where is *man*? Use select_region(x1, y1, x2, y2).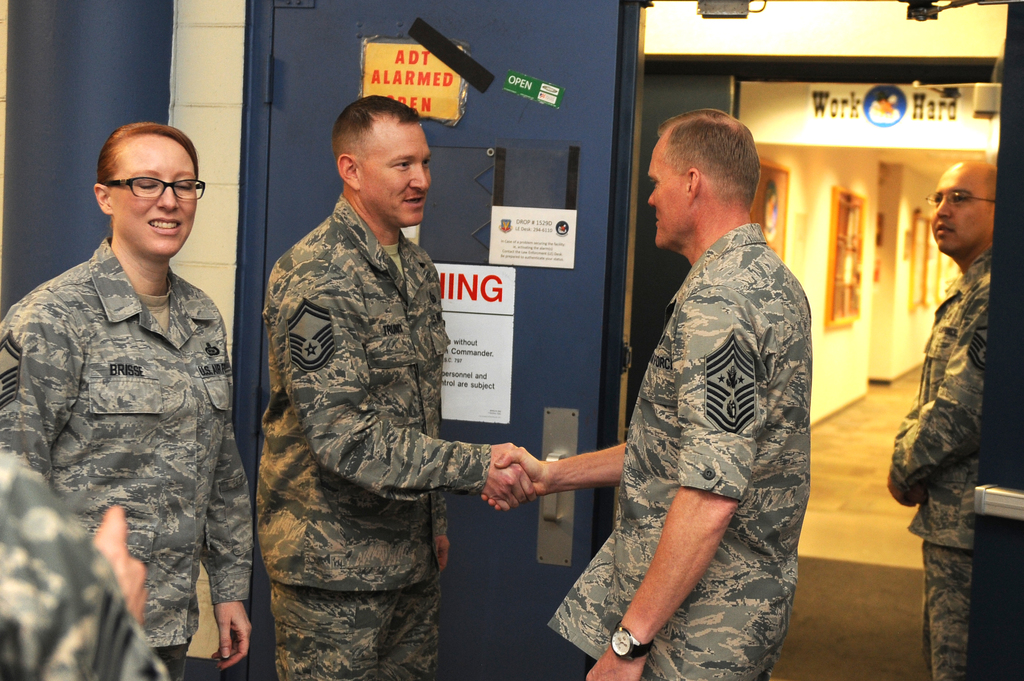
select_region(17, 78, 240, 668).
